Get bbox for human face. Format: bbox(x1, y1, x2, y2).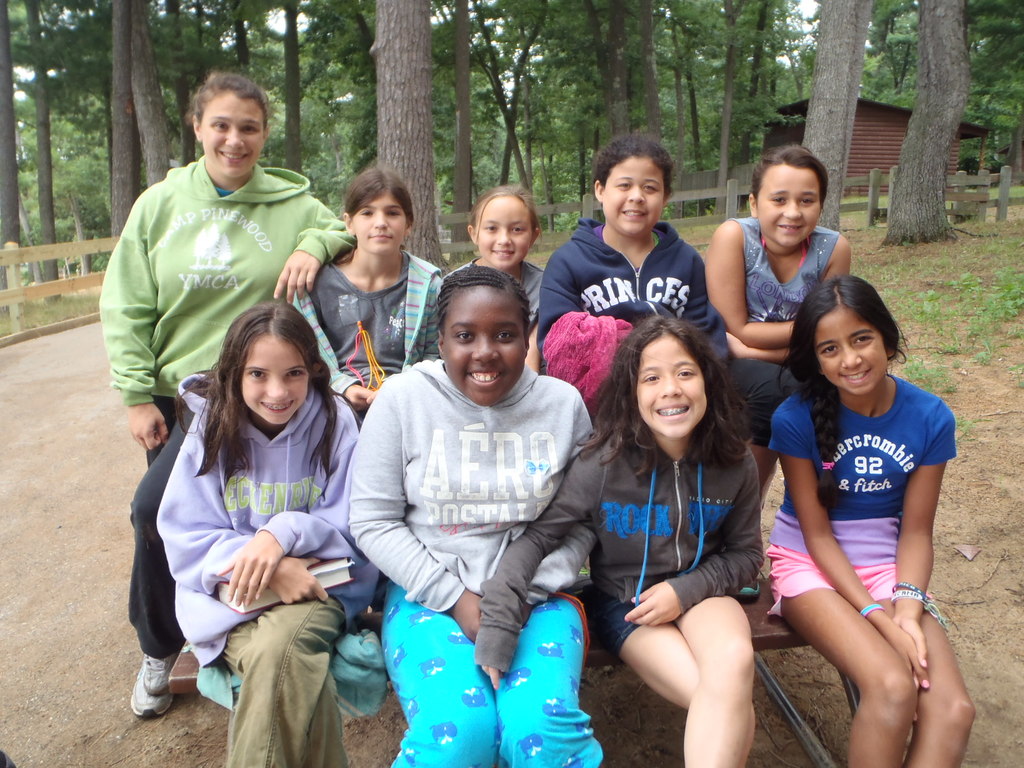
bbox(442, 284, 523, 406).
